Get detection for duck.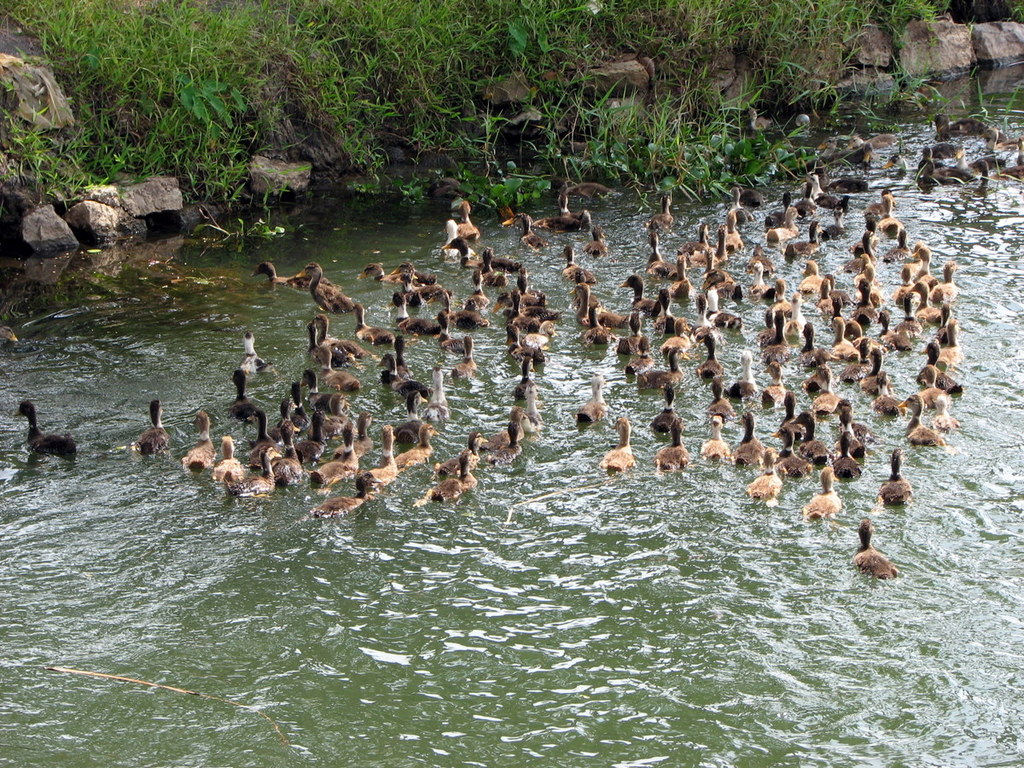
Detection: rect(458, 202, 479, 240).
